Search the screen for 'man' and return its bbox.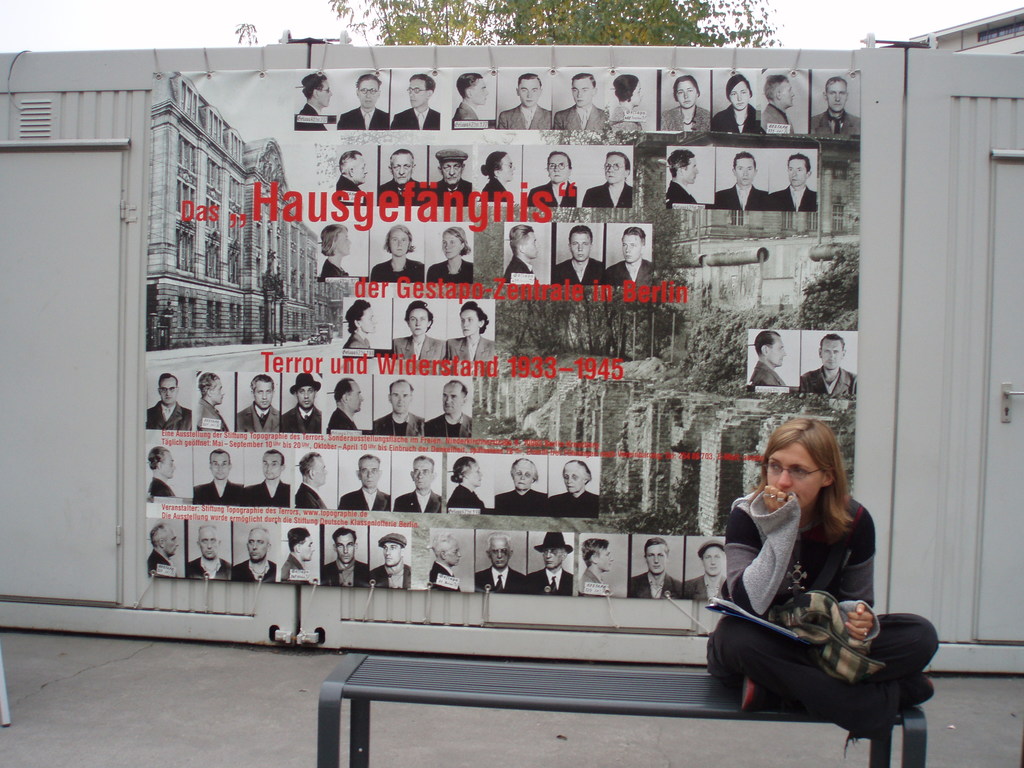
Found: rect(145, 448, 180, 500).
